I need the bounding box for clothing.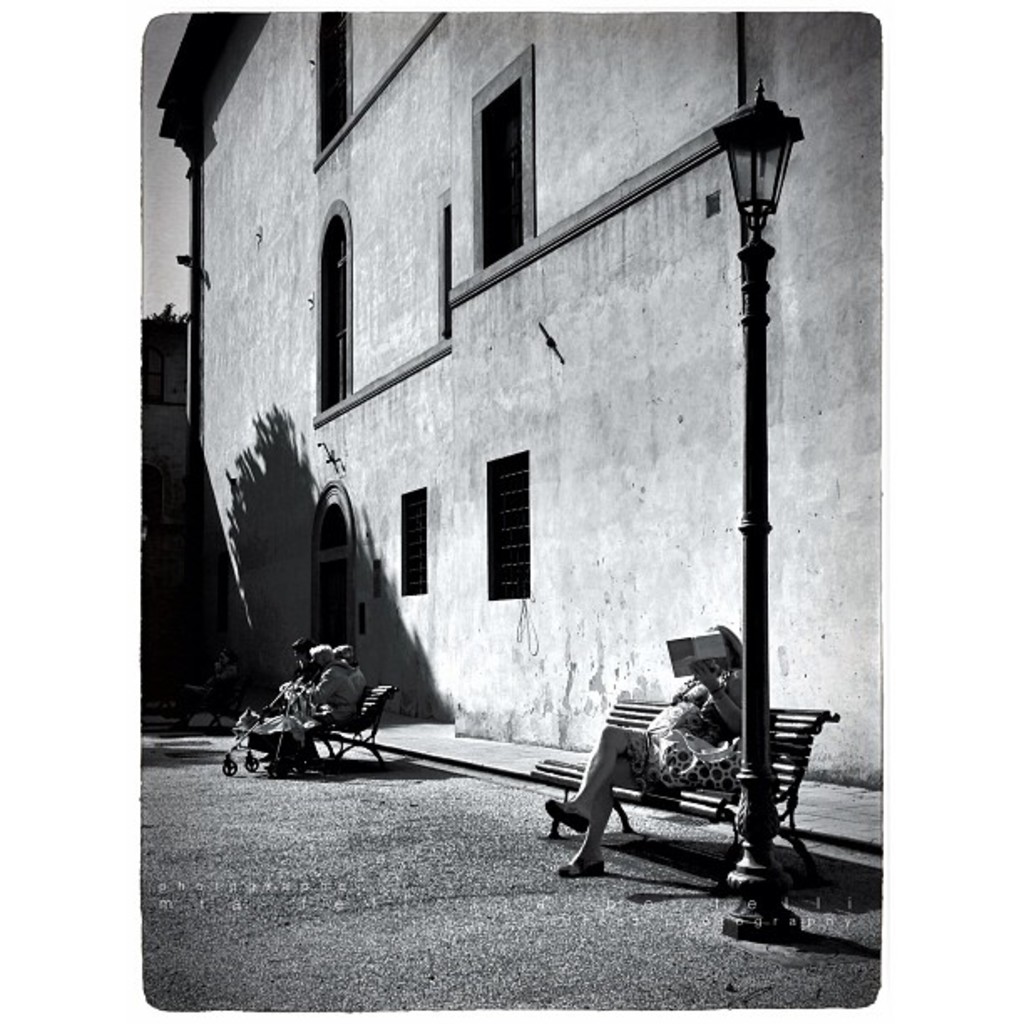
Here it is: [624, 664, 731, 783].
